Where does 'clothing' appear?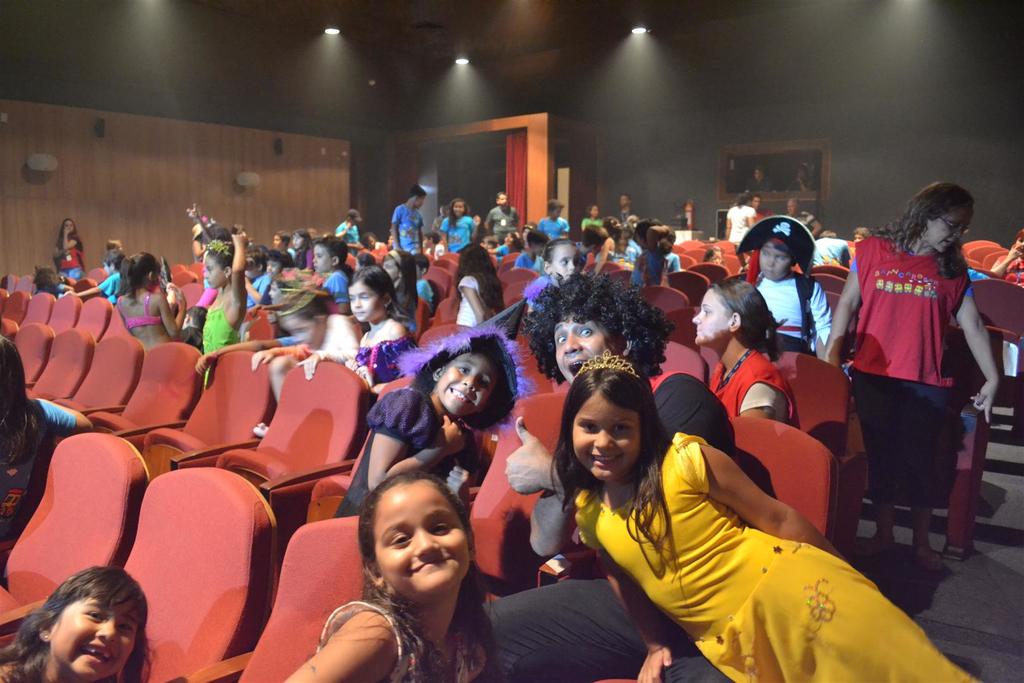
Appears at [left=338, top=370, right=445, bottom=508].
